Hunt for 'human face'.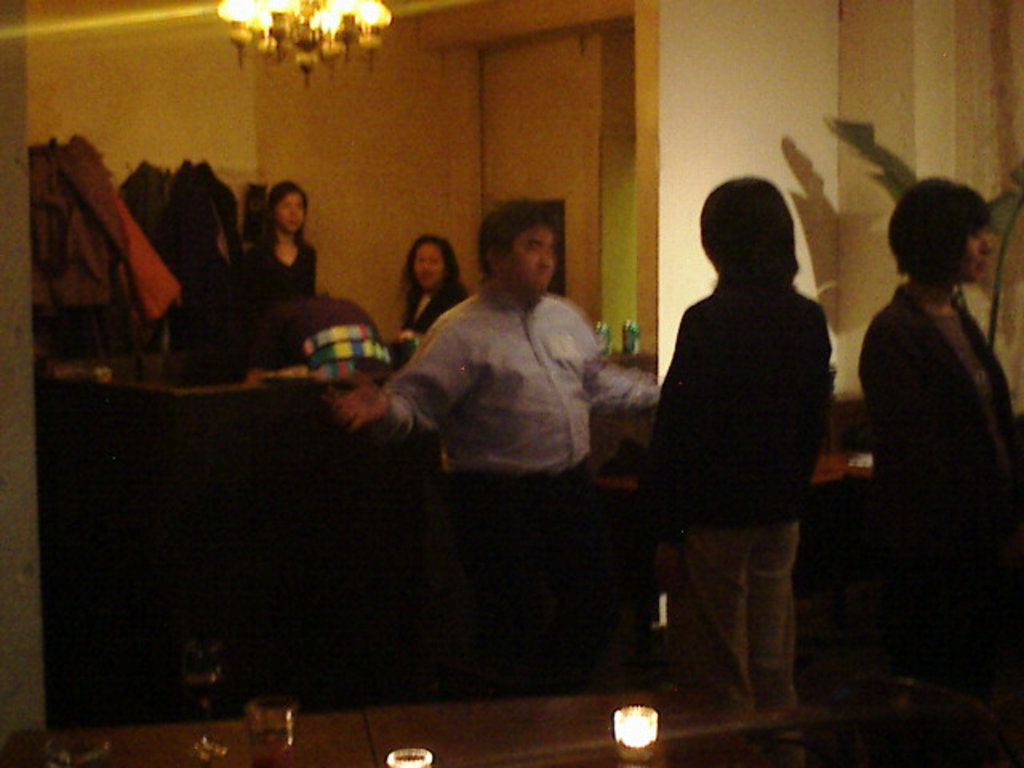
Hunted down at [x1=408, y1=243, x2=448, y2=293].
